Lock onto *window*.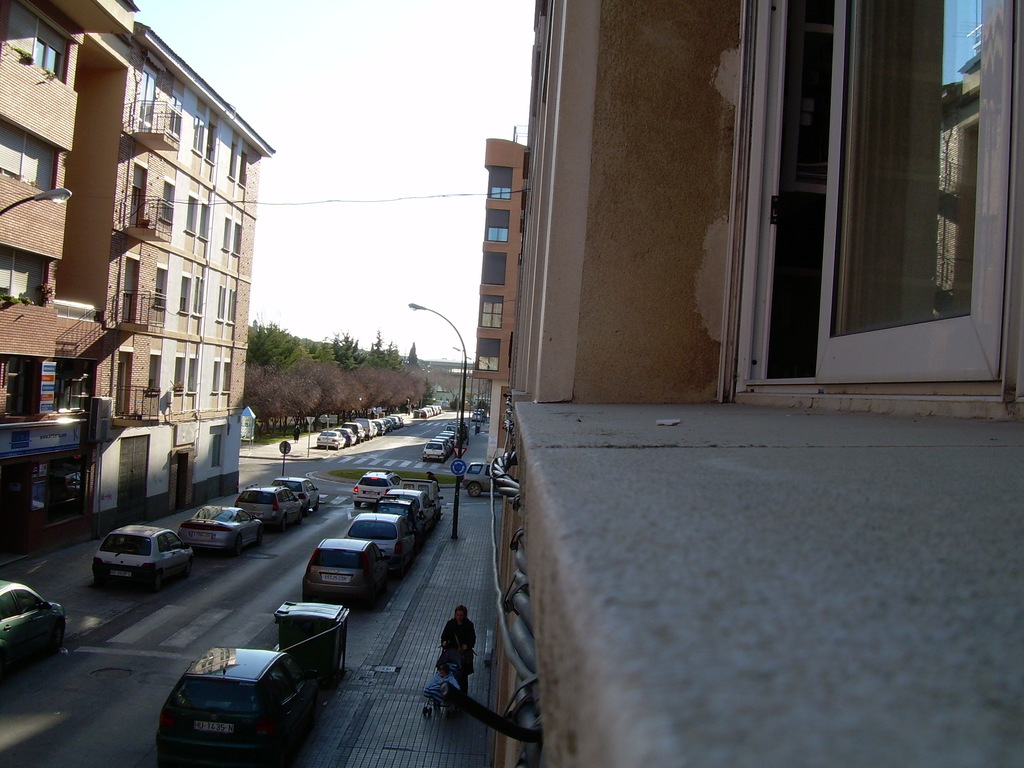
Locked: <box>162,180,175,223</box>.
